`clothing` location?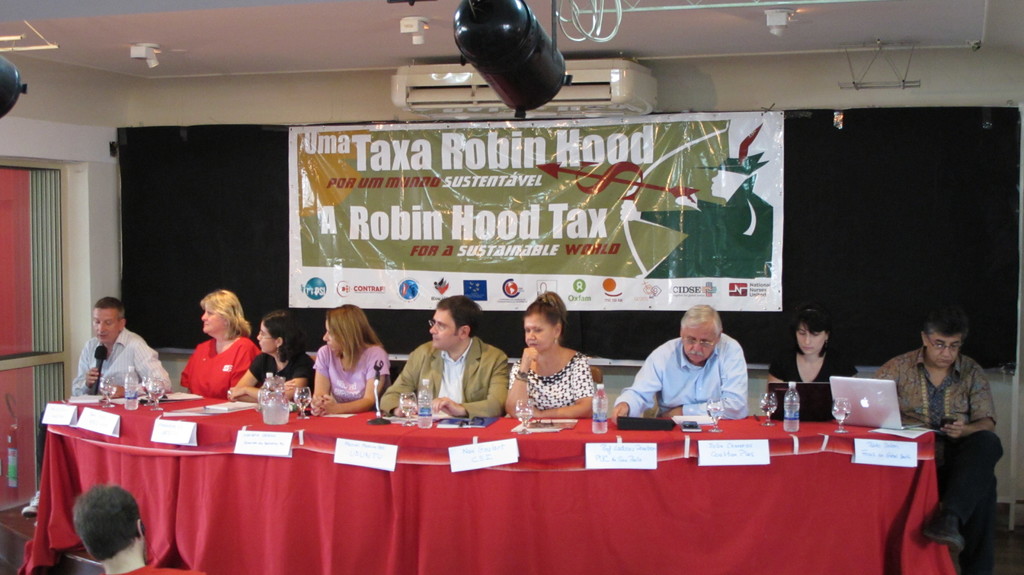
[x1=125, y1=564, x2=198, y2=574]
